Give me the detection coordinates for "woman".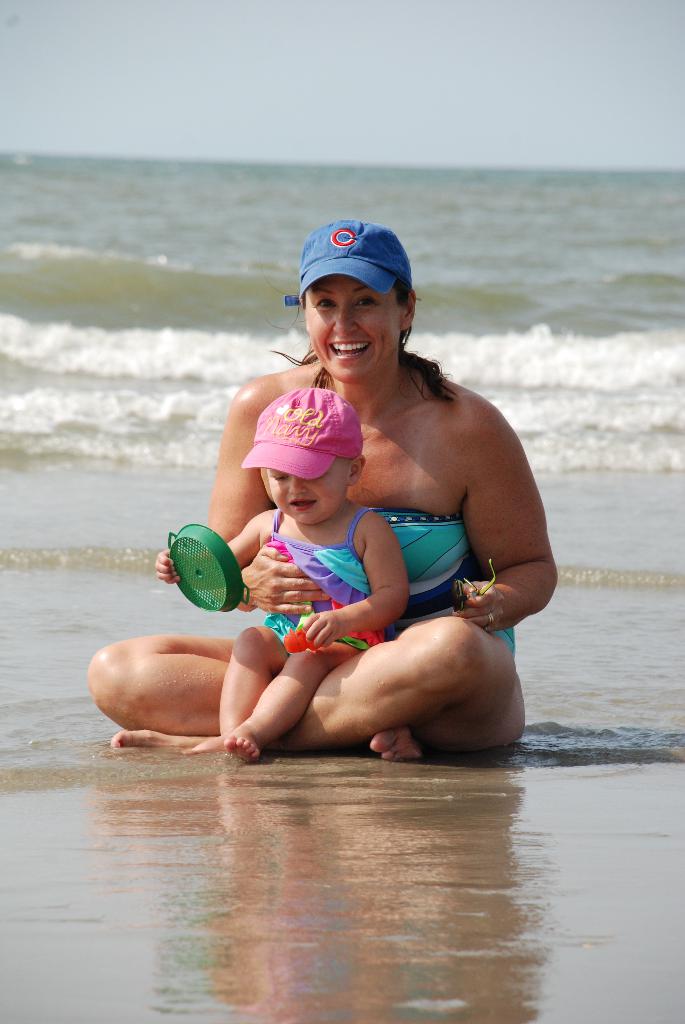
region(169, 231, 531, 822).
